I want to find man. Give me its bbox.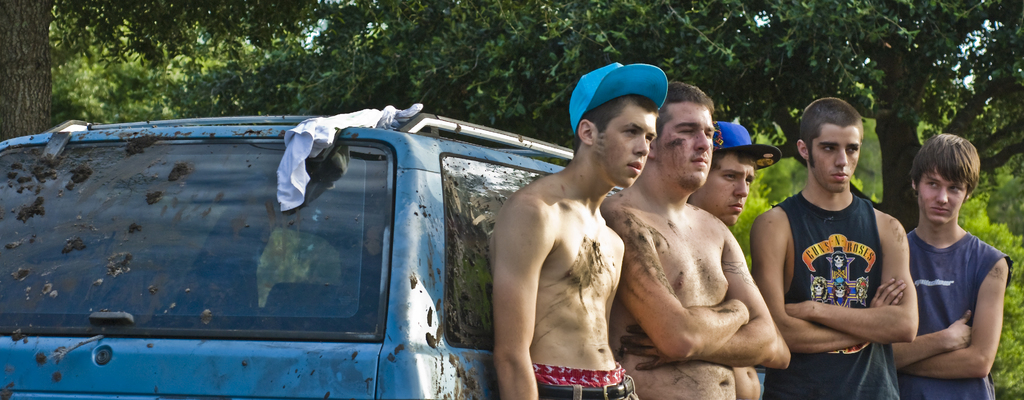
[x1=888, y1=131, x2=1016, y2=399].
